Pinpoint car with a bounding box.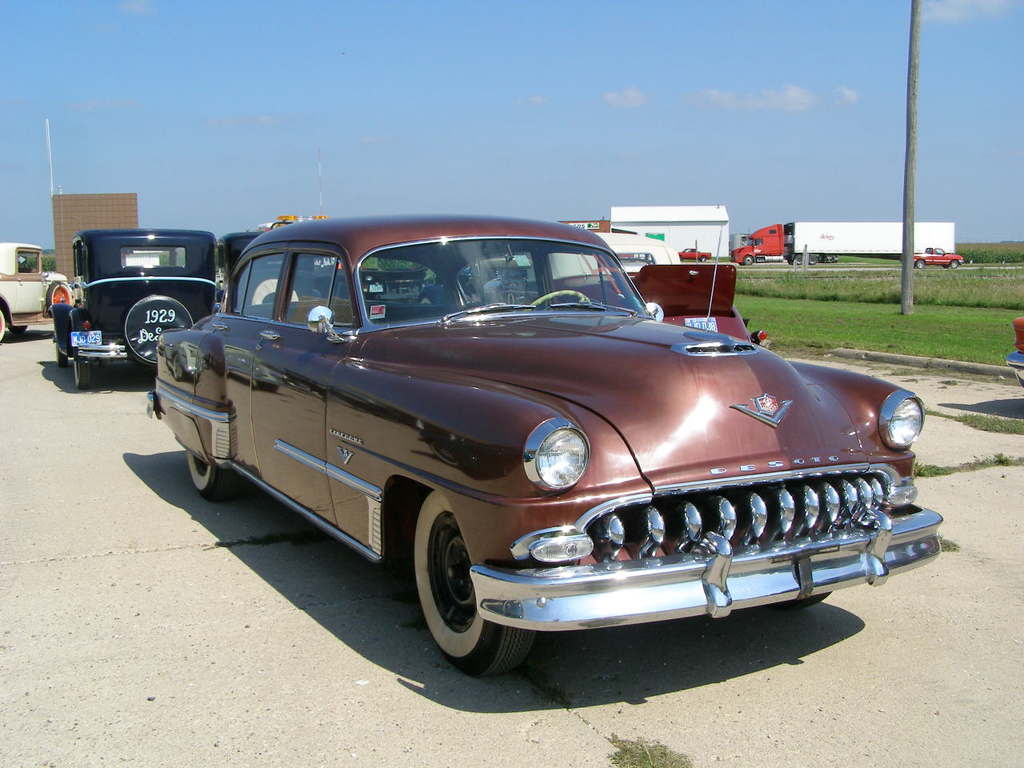
pyautogui.locateOnScreen(1002, 308, 1023, 400).
